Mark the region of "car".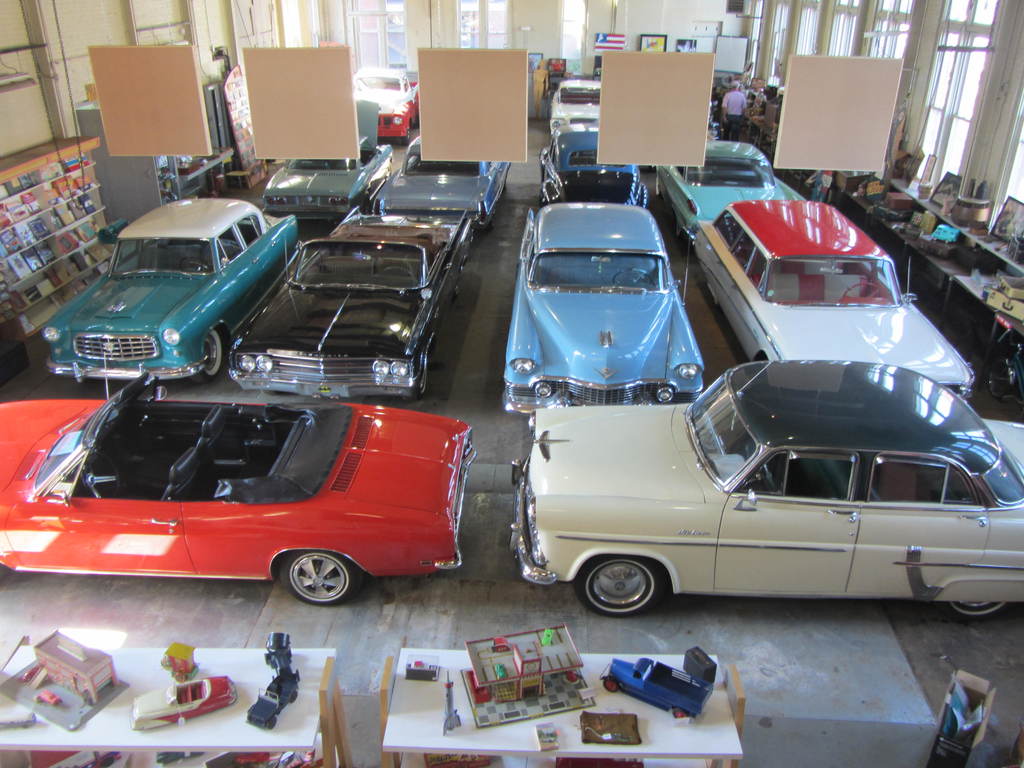
Region: <box>224,209,477,400</box>.
